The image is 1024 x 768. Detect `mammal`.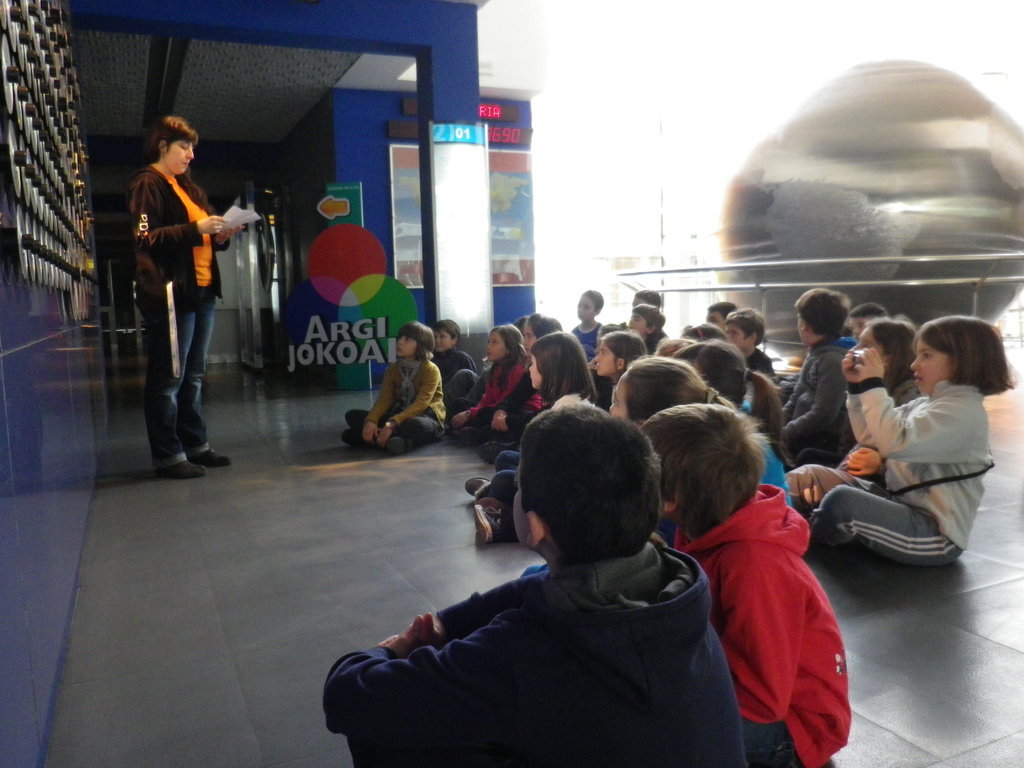
Detection: 703 300 736 332.
